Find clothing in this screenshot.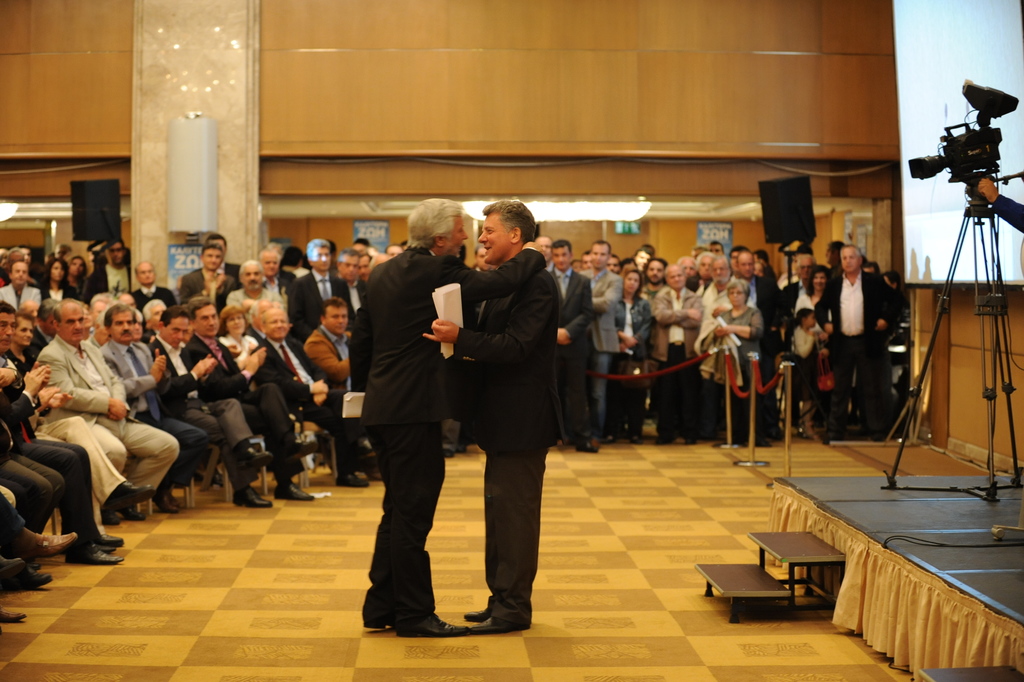
The bounding box for clothing is bbox(717, 290, 765, 445).
